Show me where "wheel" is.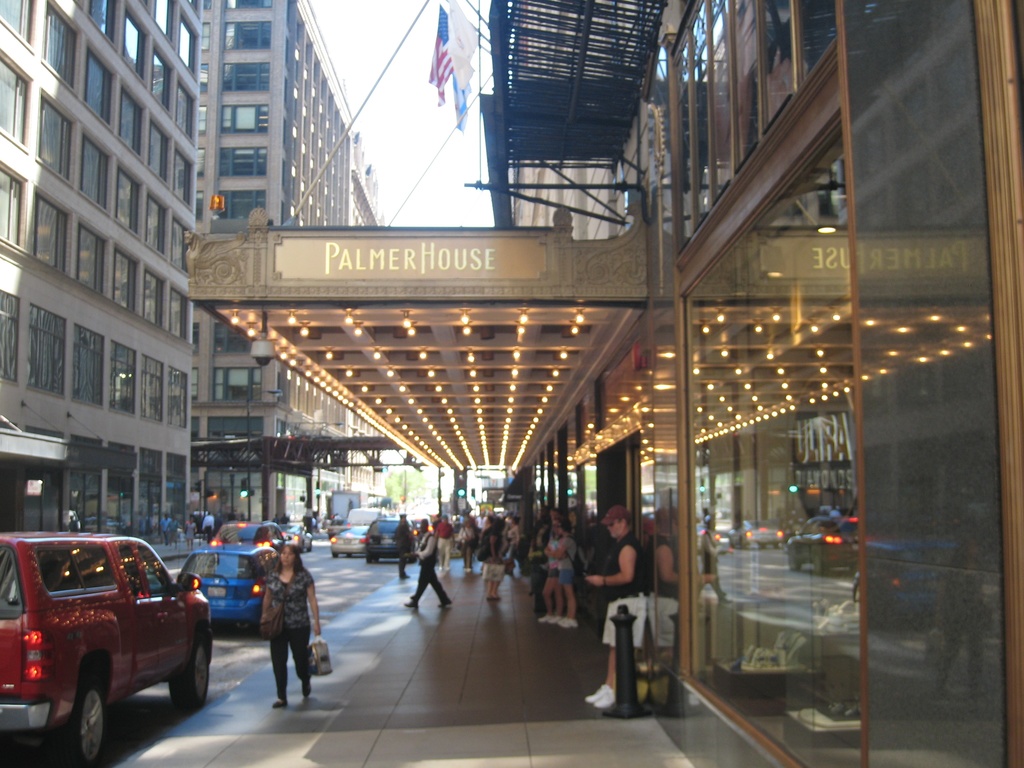
"wheel" is at (410, 556, 415, 564).
